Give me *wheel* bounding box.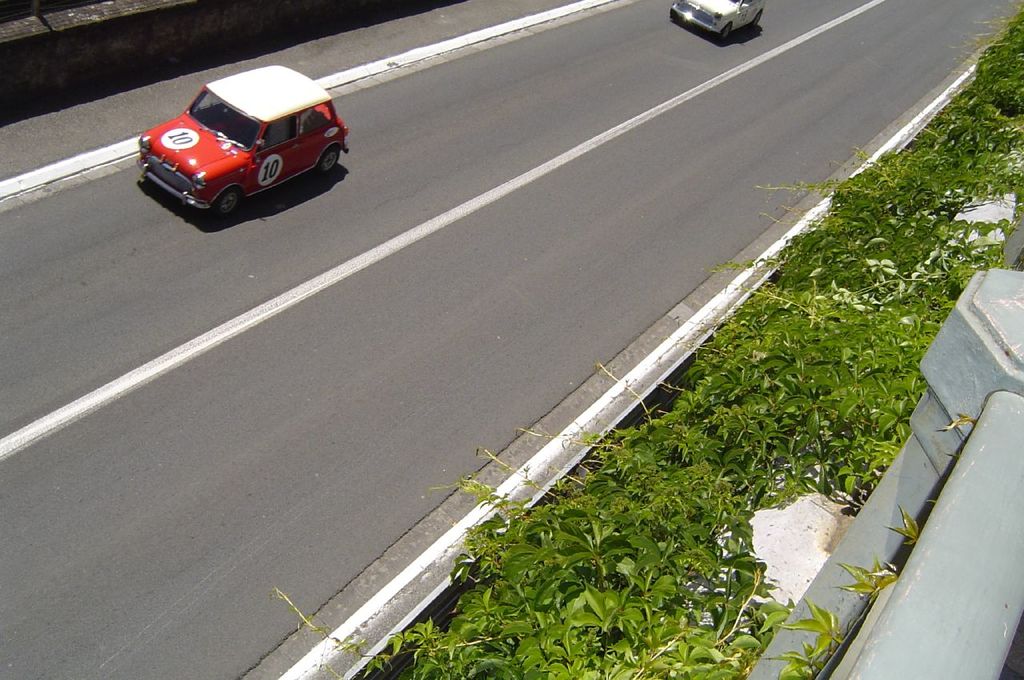
319,146,339,172.
